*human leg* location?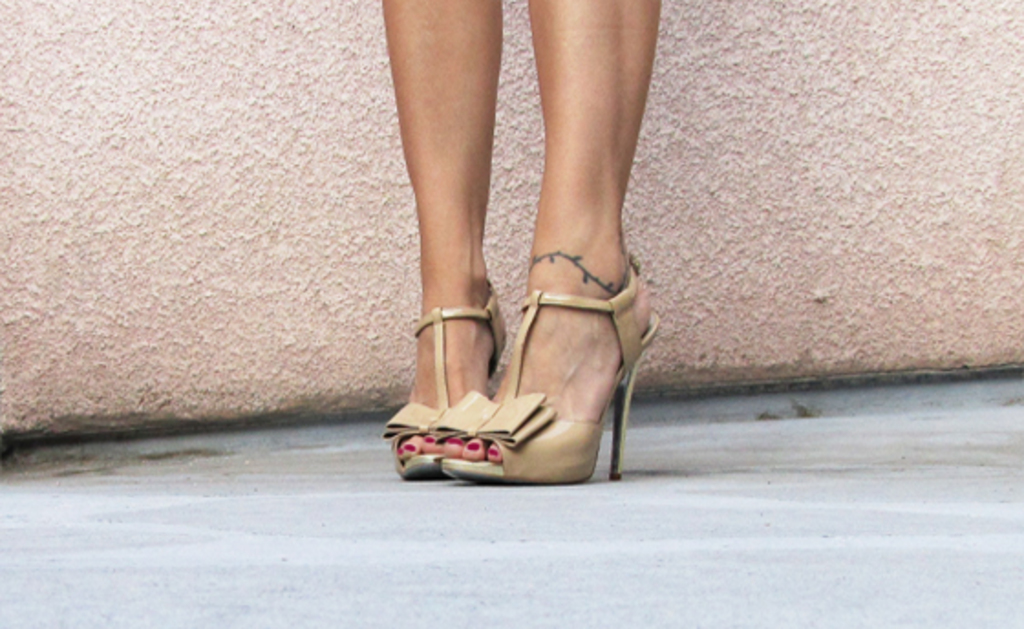
x1=432, y1=0, x2=660, y2=490
